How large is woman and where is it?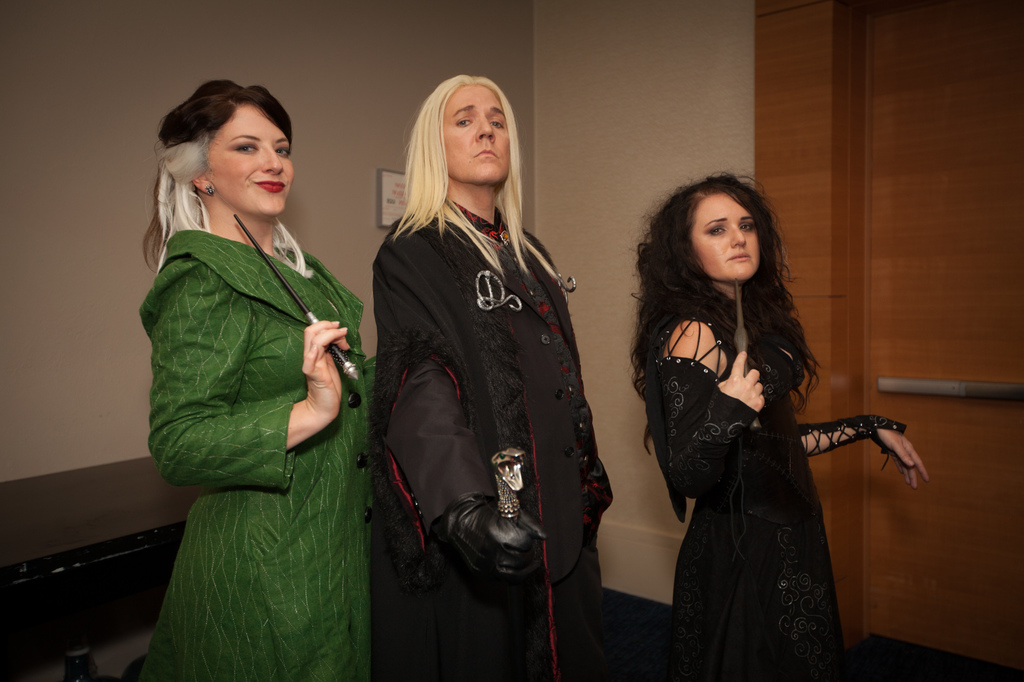
Bounding box: [626,164,930,681].
